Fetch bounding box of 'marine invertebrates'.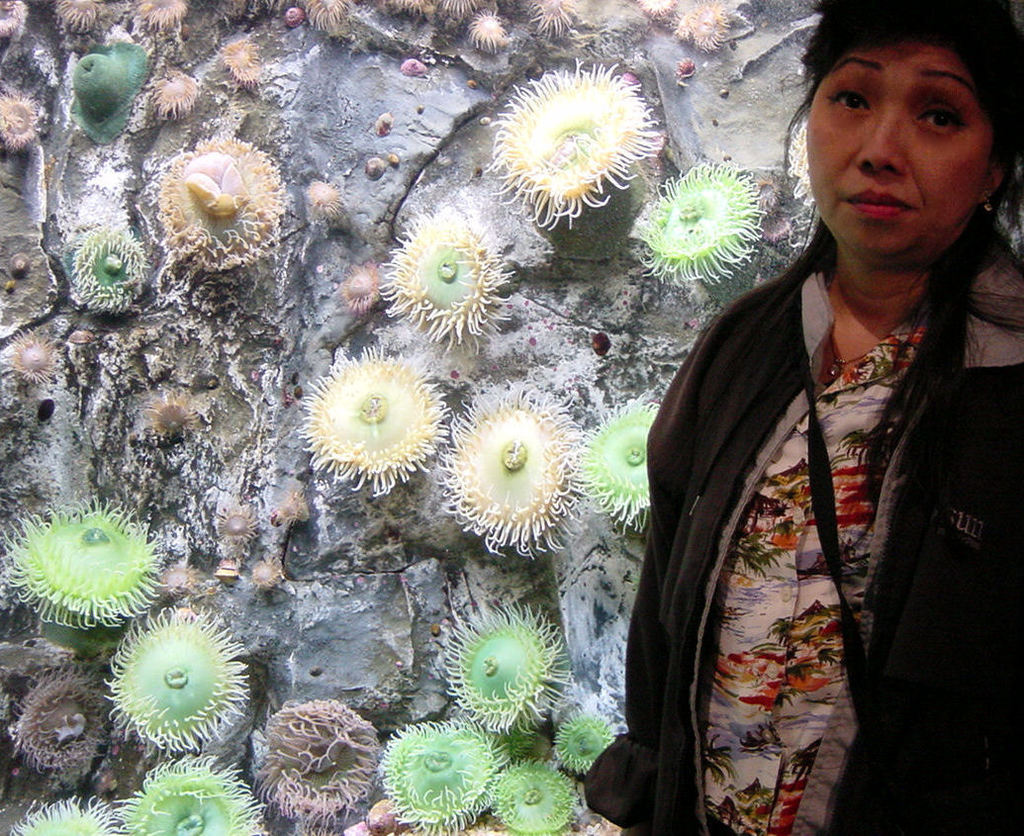
Bbox: bbox=[623, 0, 691, 23].
